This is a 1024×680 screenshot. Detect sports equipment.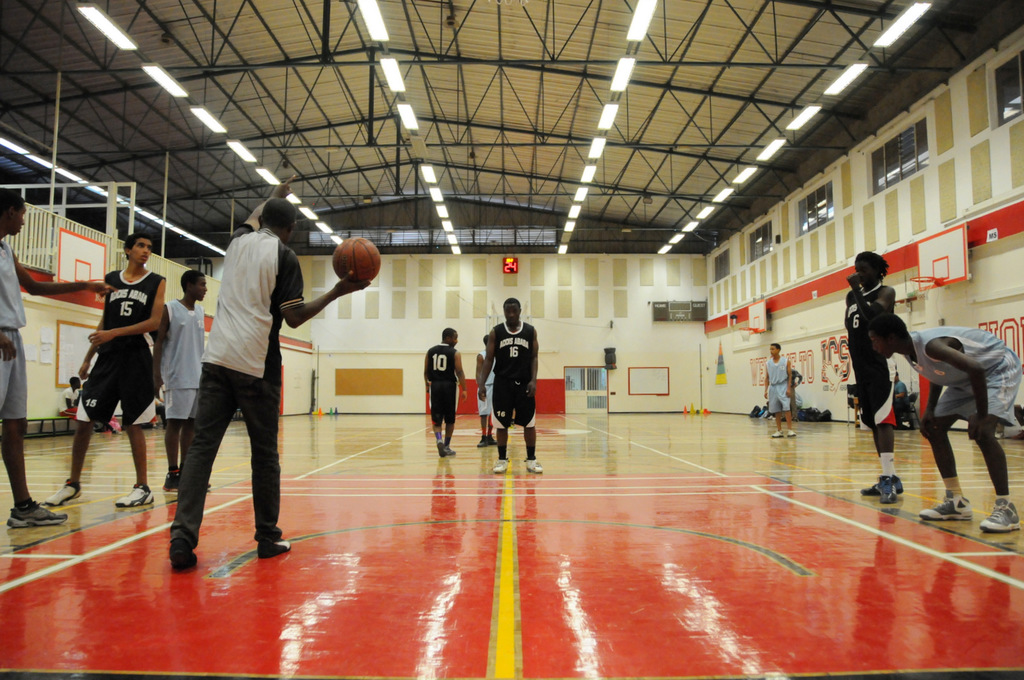
115, 483, 154, 507.
